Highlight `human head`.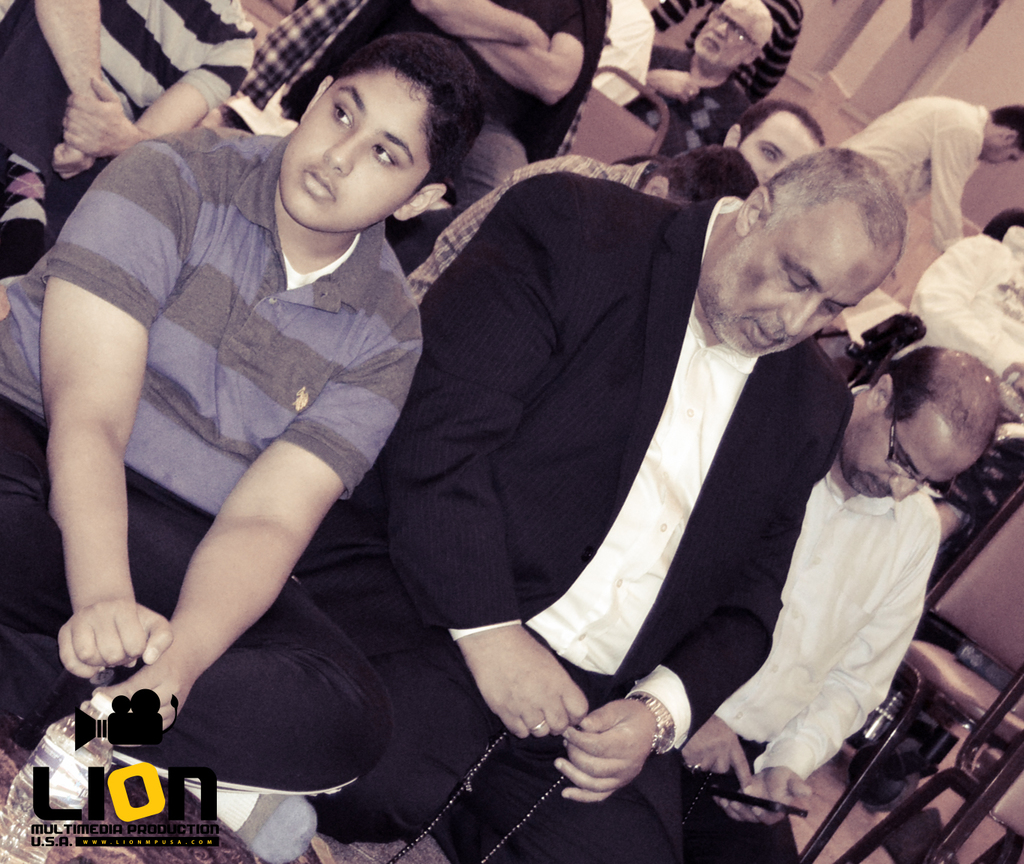
Highlighted region: select_region(692, 0, 770, 73).
